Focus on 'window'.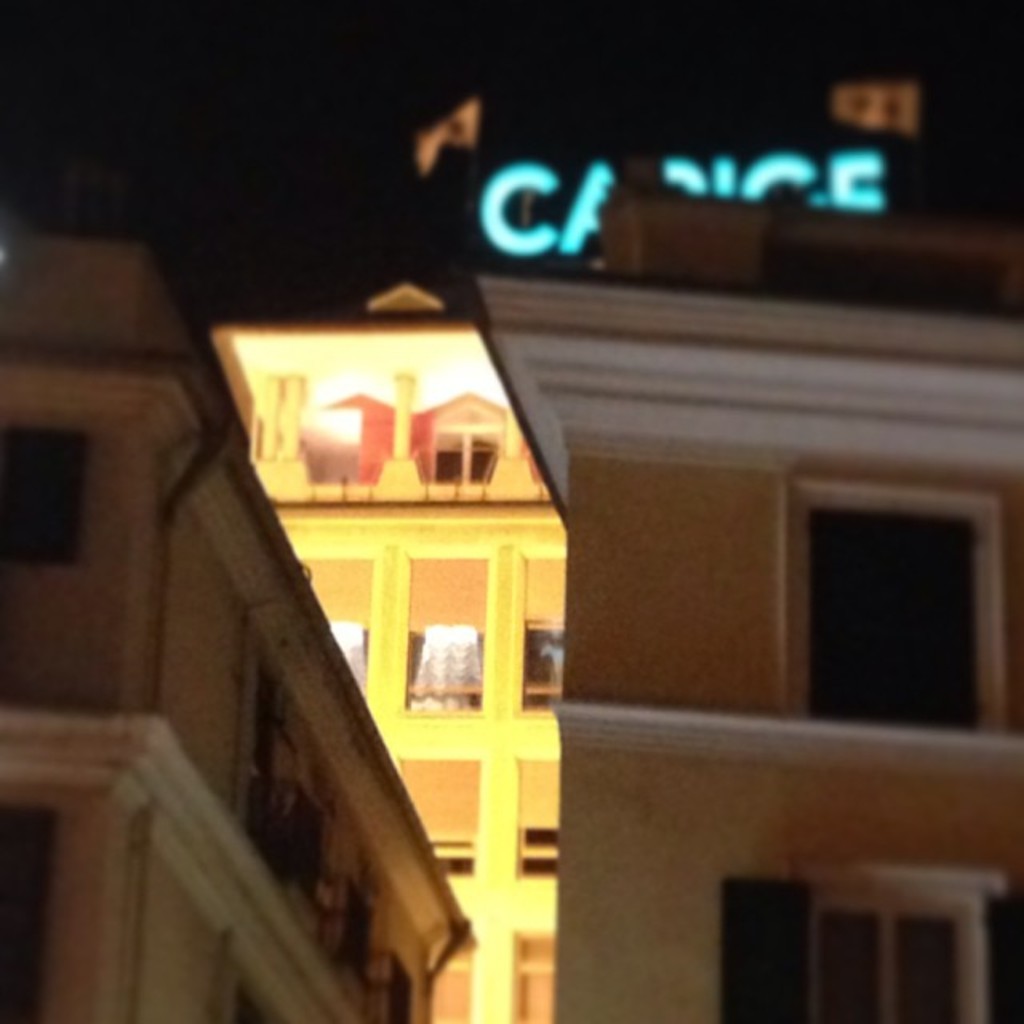
Focused at box(406, 618, 493, 720).
